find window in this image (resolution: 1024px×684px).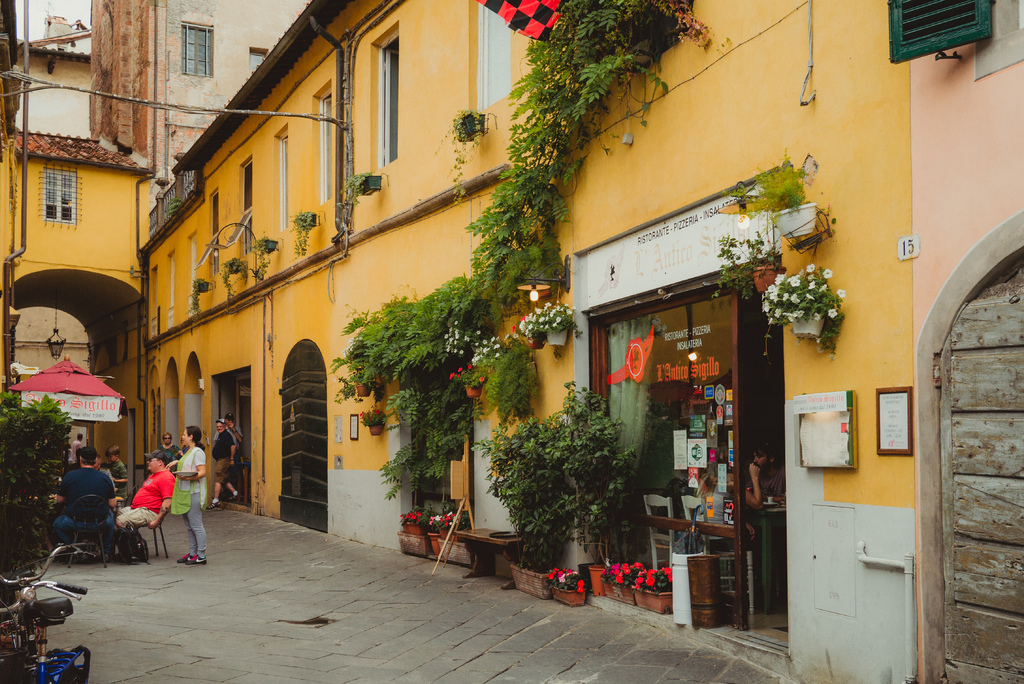
bbox=[252, 47, 269, 71].
